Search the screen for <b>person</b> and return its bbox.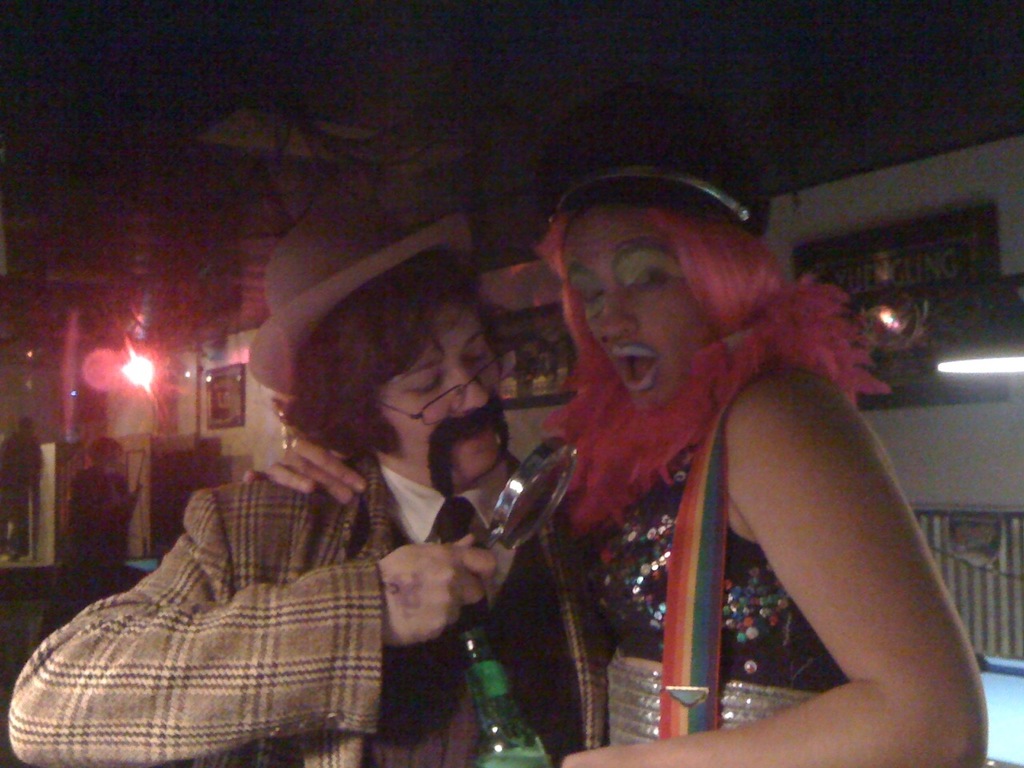
Found: x1=65 y1=422 x2=143 y2=606.
